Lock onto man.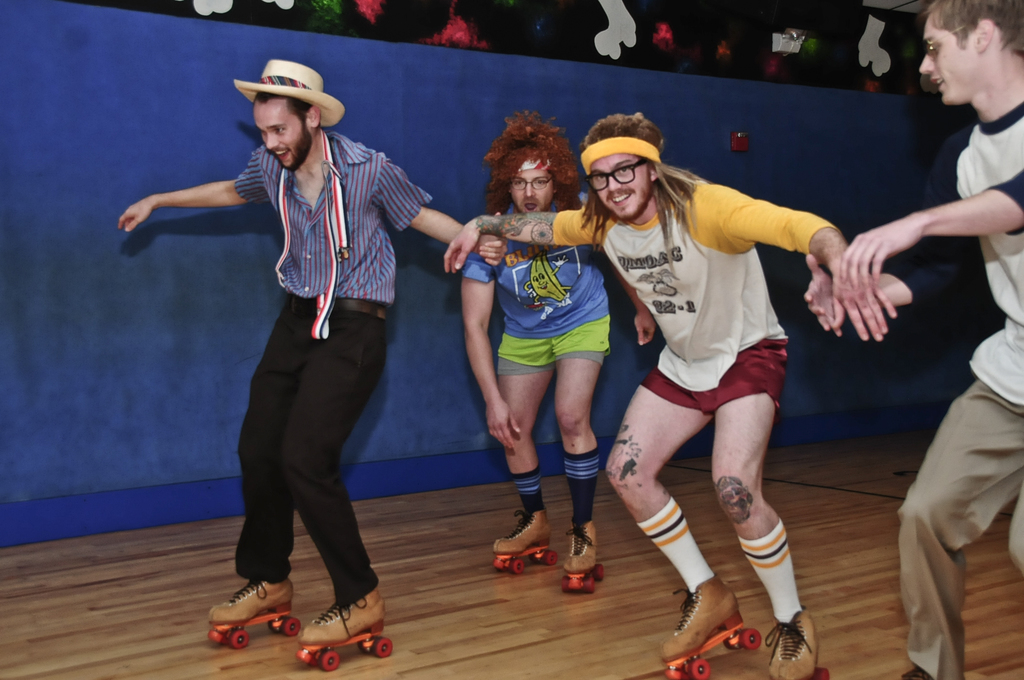
Locked: Rect(803, 0, 1023, 679).
